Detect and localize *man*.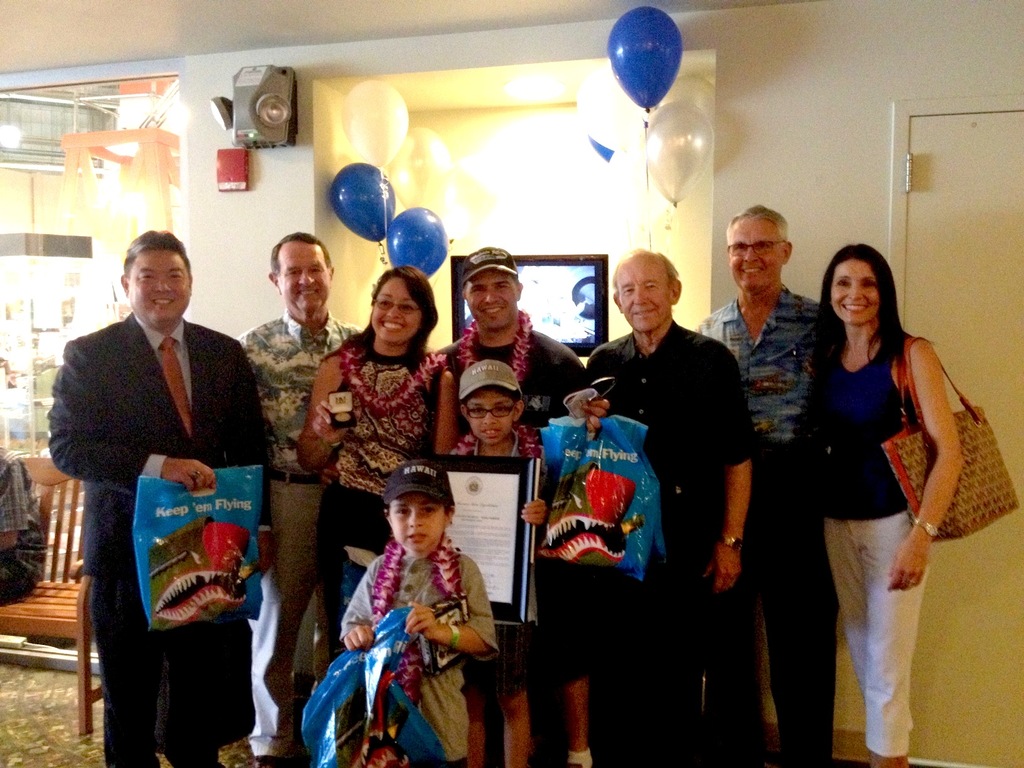
Localized at x1=45, y1=222, x2=275, y2=713.
